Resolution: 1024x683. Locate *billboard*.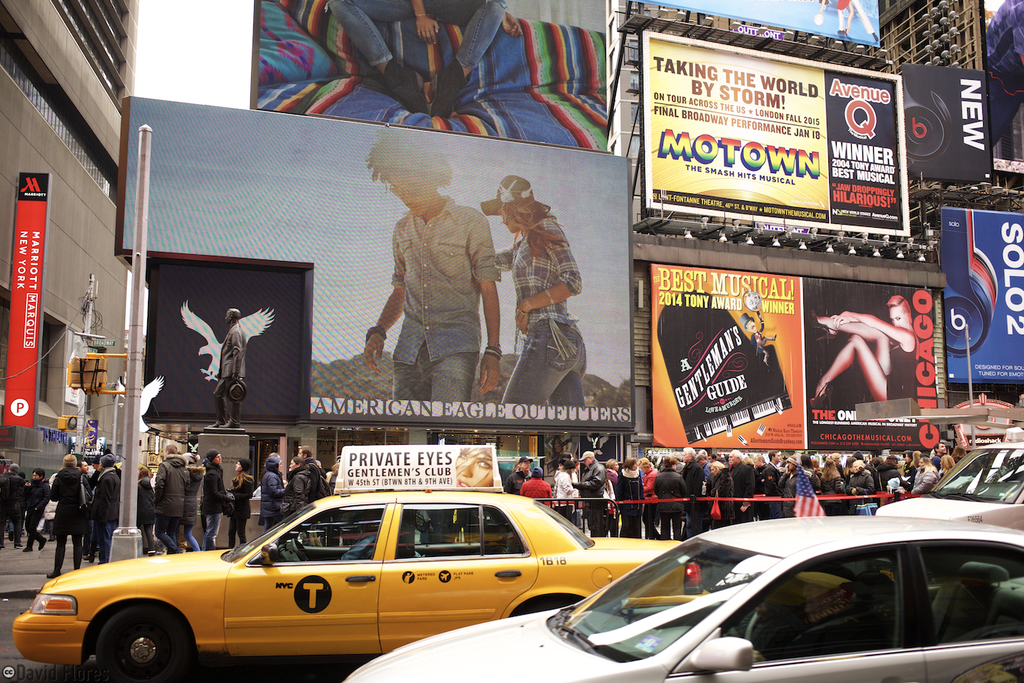
<box>801,277,940,445</box>.
